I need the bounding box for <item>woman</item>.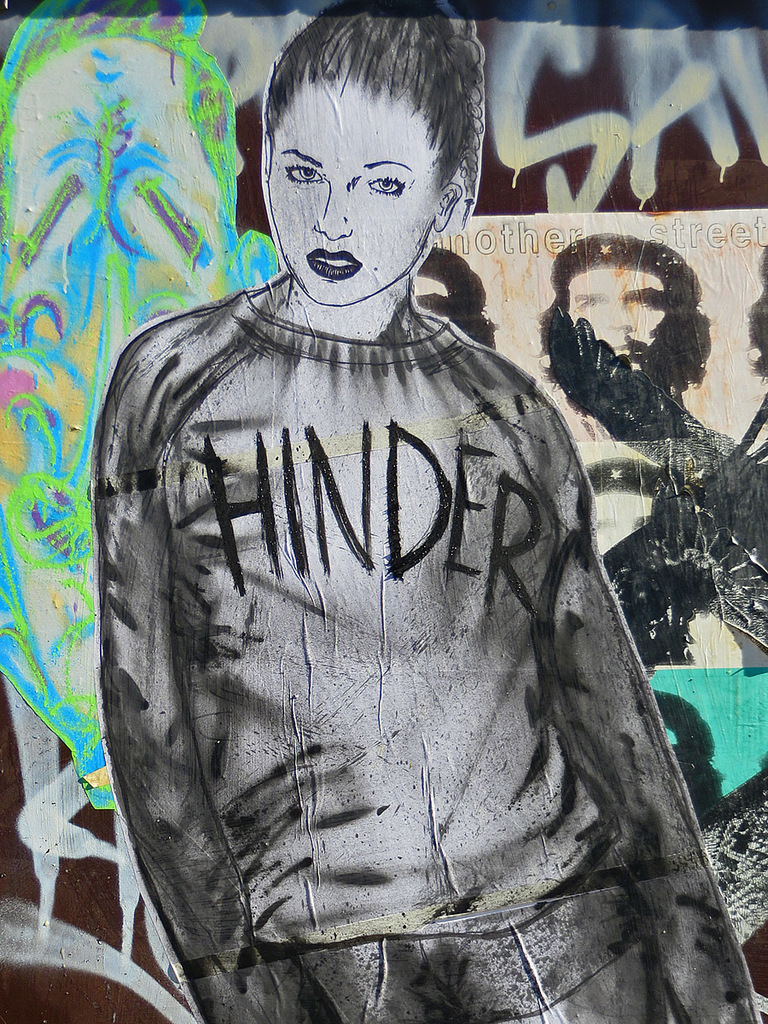
Here it is: [x1=73, y1=47, x2=712, y2=975].
